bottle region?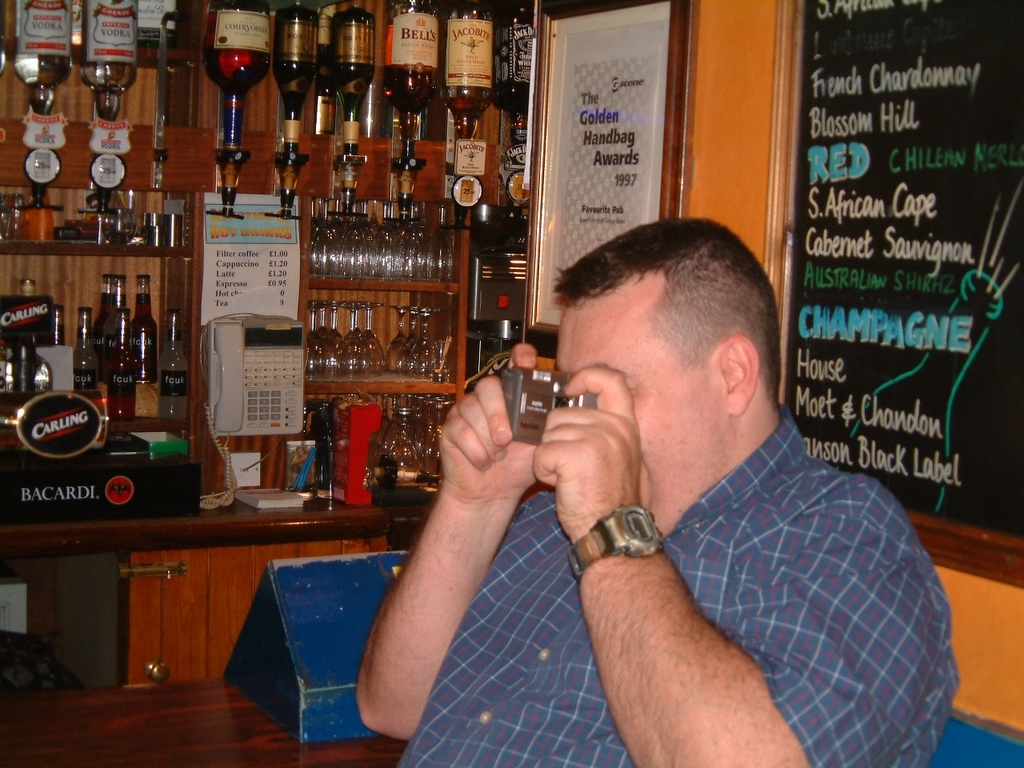
l=72, t=306, r=99, b=397
